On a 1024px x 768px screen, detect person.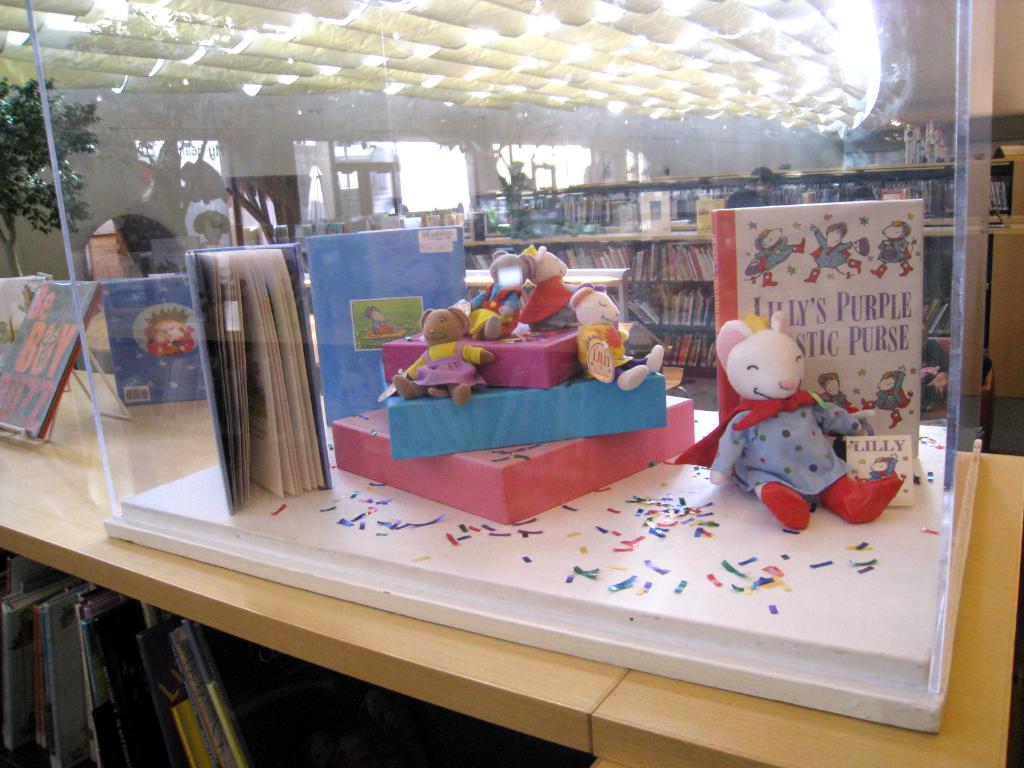
detection(717, 164, 771, 214).
